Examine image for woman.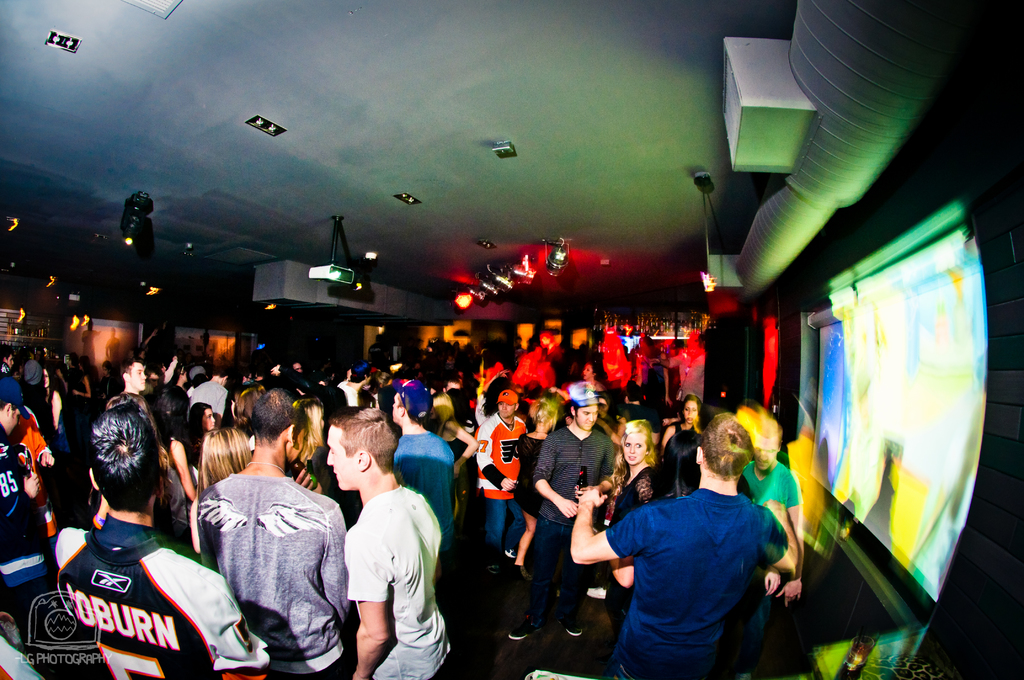
Examination result: <box>582,421,662,620</box>.
